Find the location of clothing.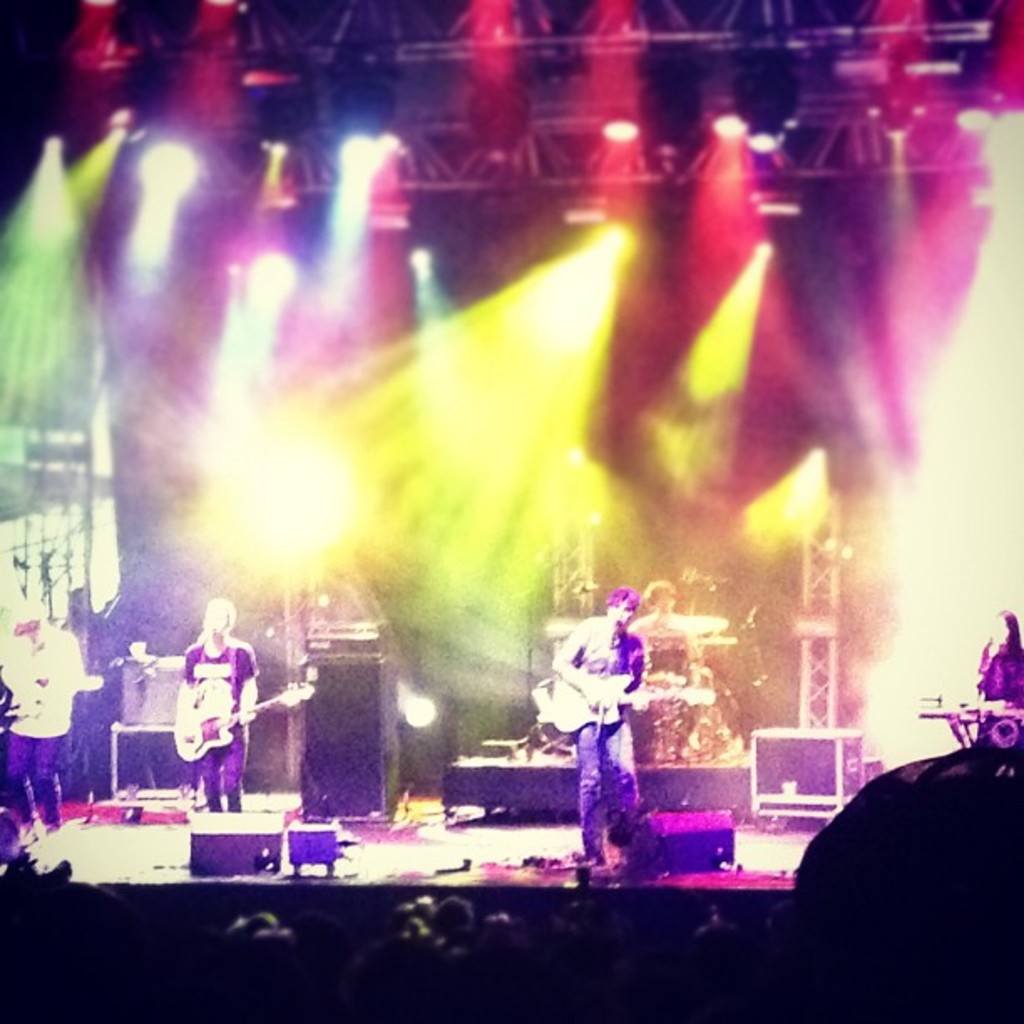
Location: BBox(162, 622, 279, 801).
